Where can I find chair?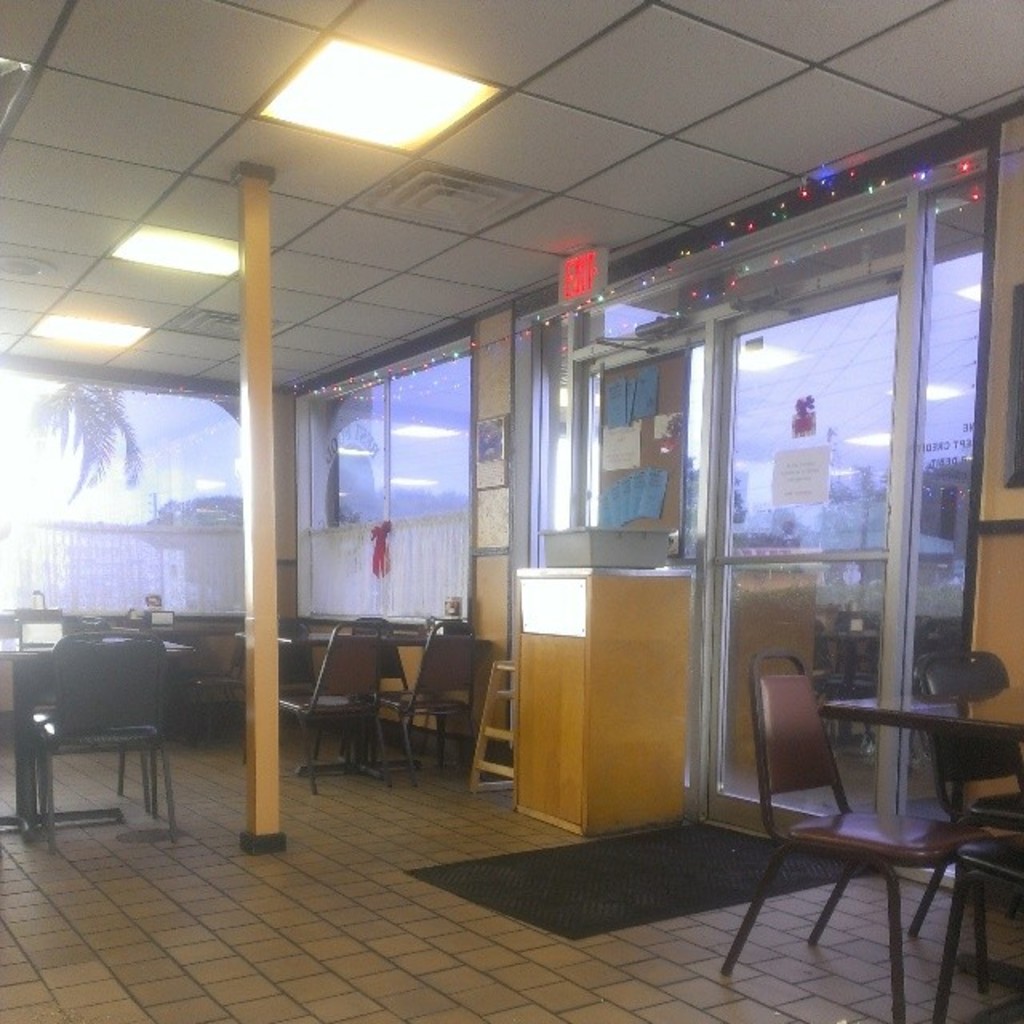
You can find it at 270/635/394/795.
